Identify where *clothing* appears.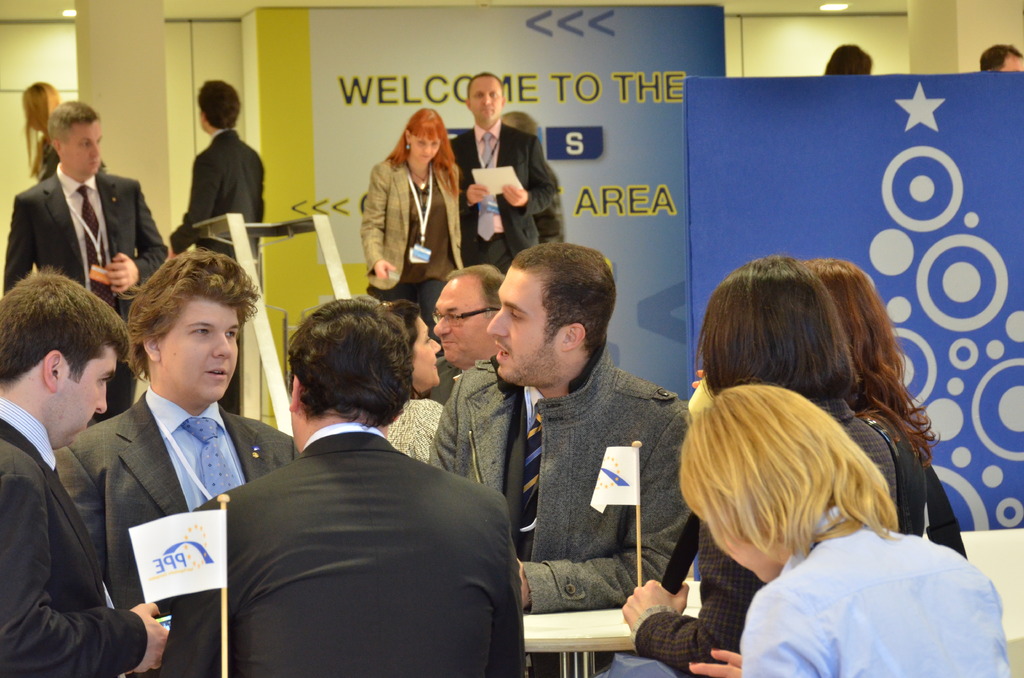
Appears at select_region(49, 397, 280, 677).
